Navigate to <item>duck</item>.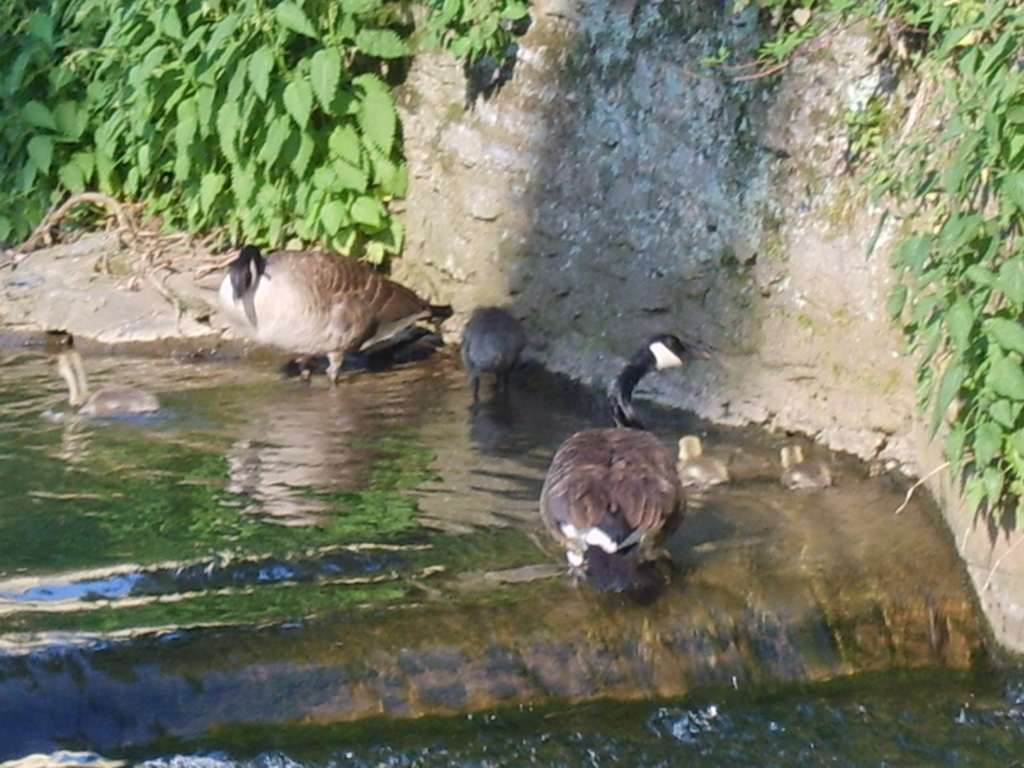
Navigation target: locate(454, 310, 538, 396).
